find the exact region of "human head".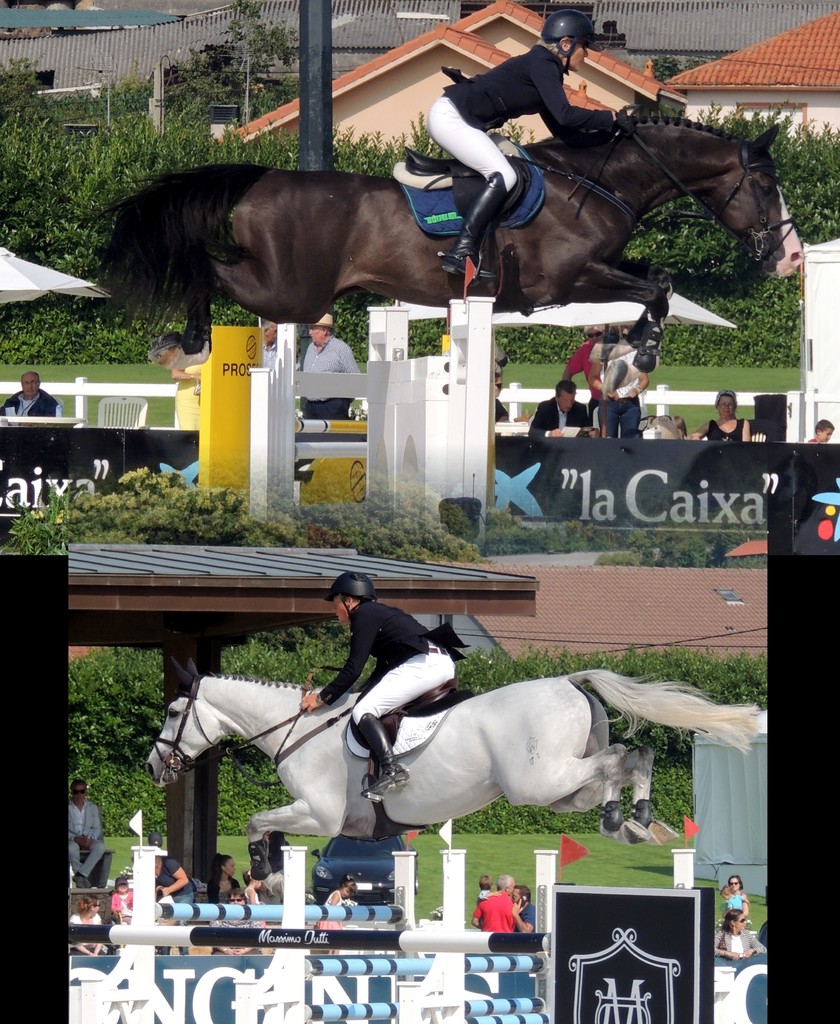
Exact region: l=713, t=387, r=738, b=419.
